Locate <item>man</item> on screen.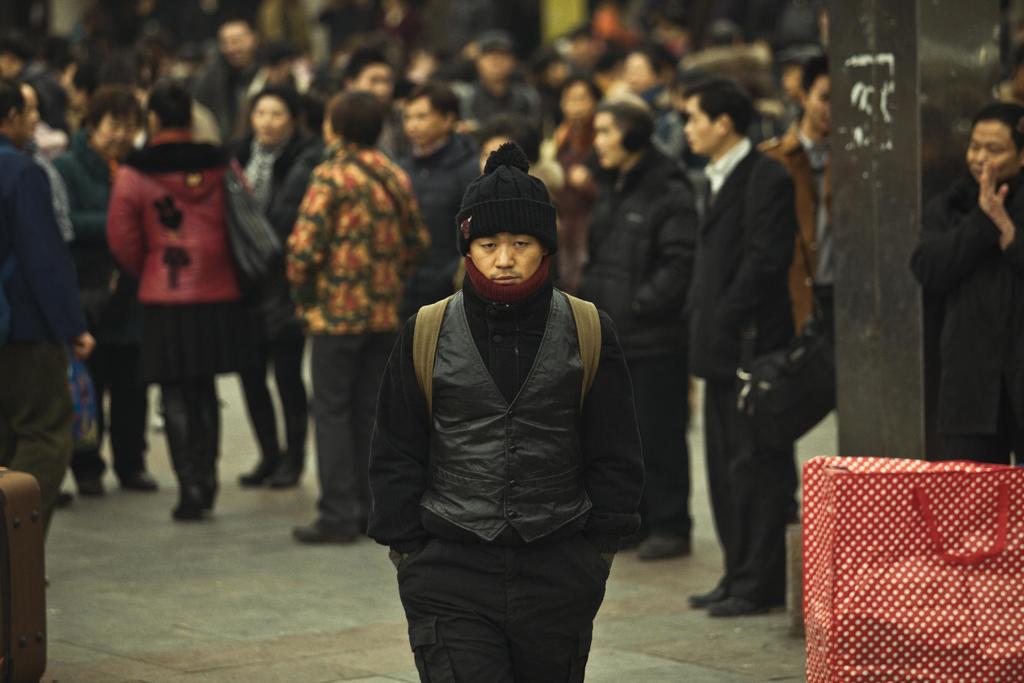
On screen at detection(199, 15, 269, 129).
